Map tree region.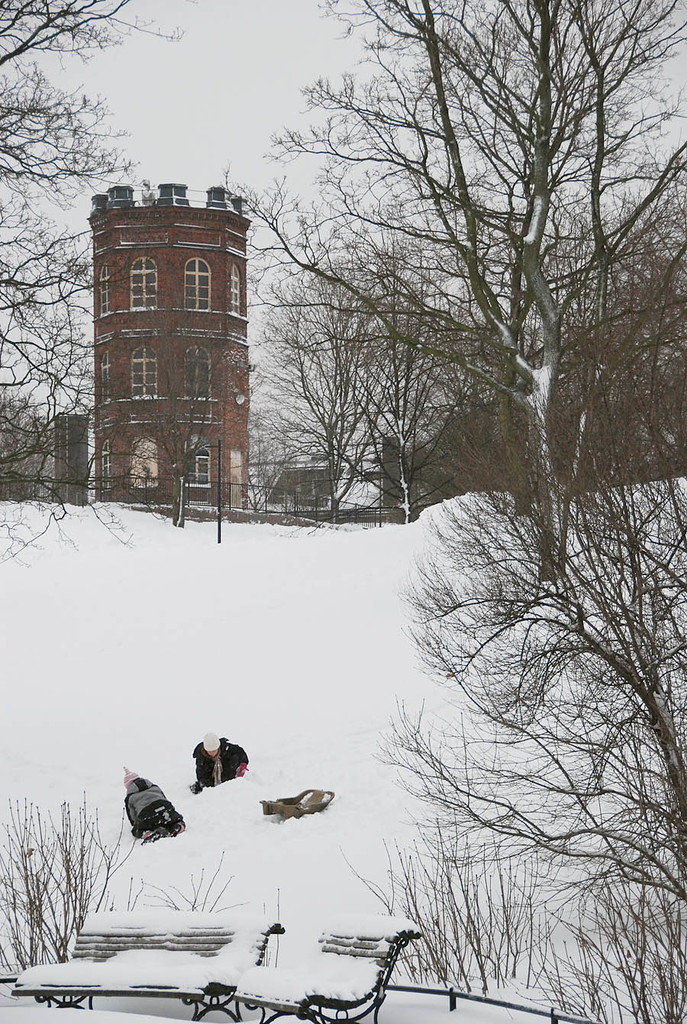
Mapped to 350 409 658 1014.
